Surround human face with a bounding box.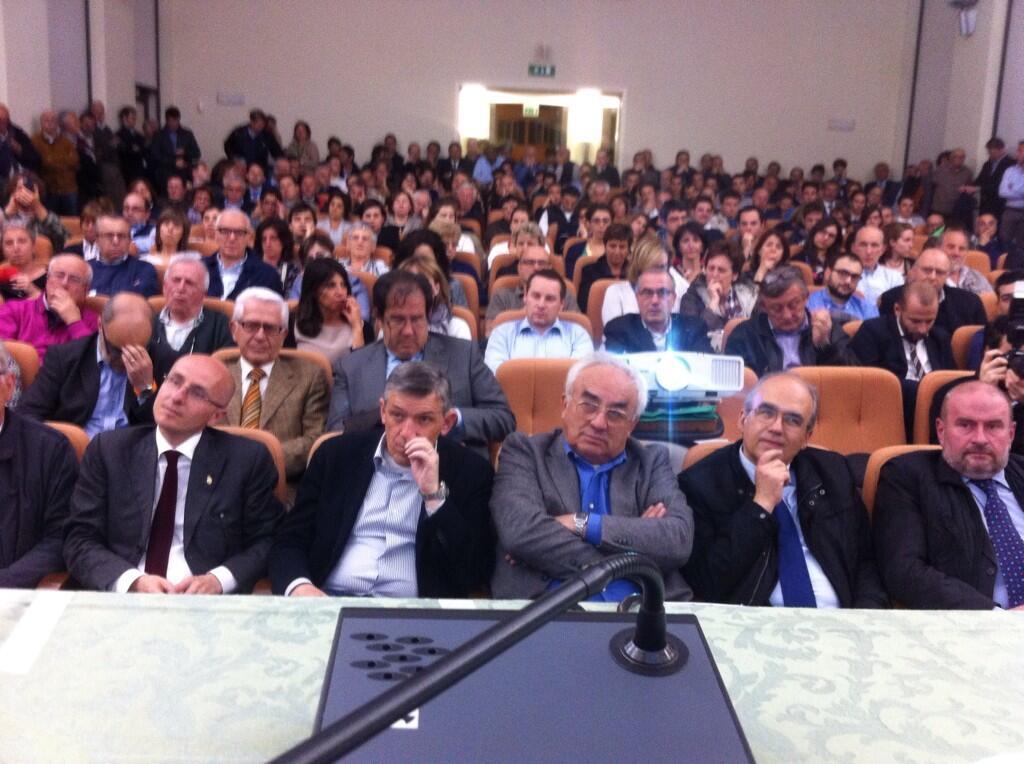
pyautogui.locateOnScreen(677, 228, 713, 261).
